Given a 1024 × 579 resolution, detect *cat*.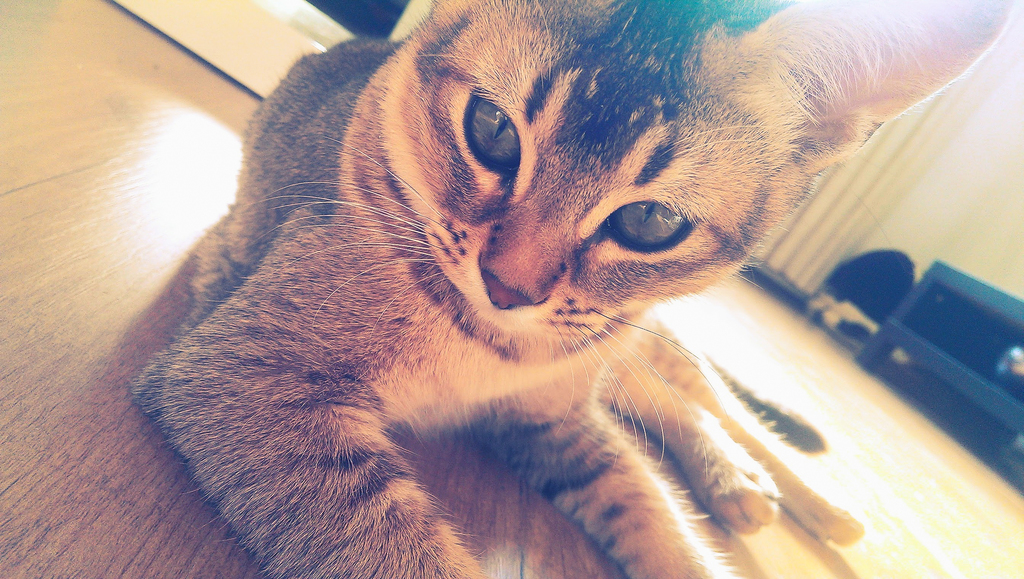
BBox(134, 0, 1023, 578).
